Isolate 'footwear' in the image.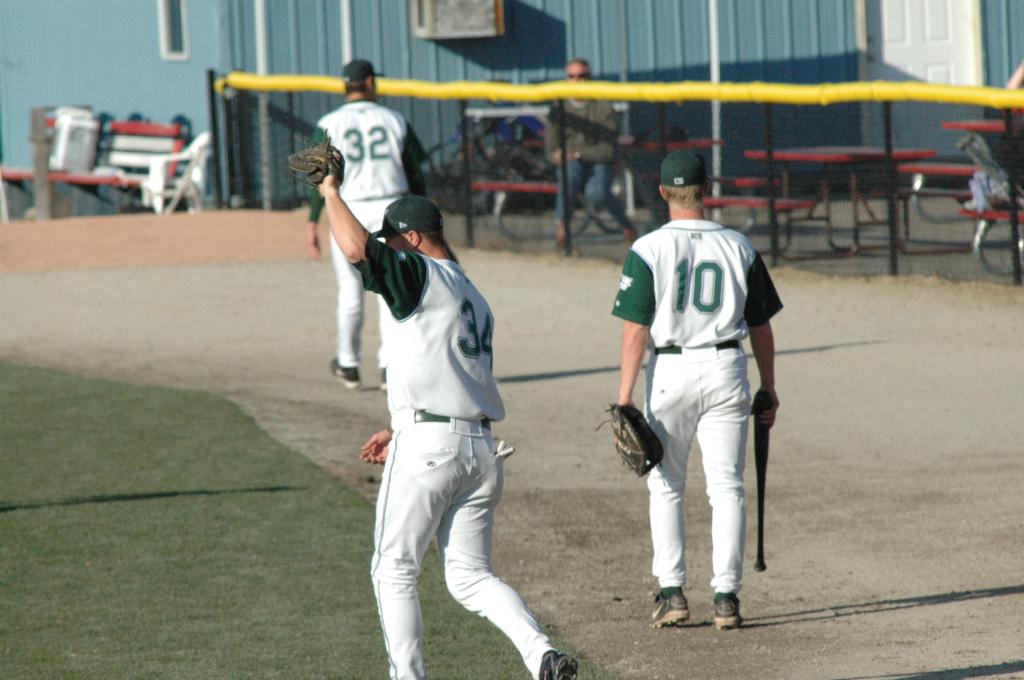
Isolated region: box(545, 652, 583, 679).
